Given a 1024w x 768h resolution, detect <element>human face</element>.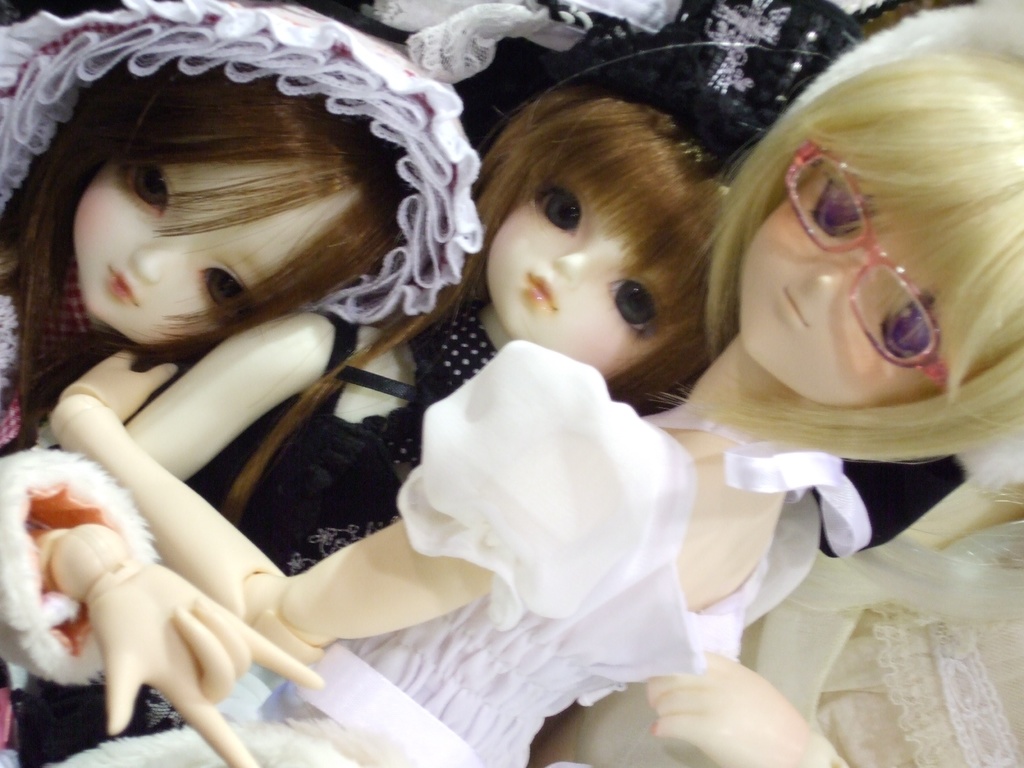
486/166/694/382.
